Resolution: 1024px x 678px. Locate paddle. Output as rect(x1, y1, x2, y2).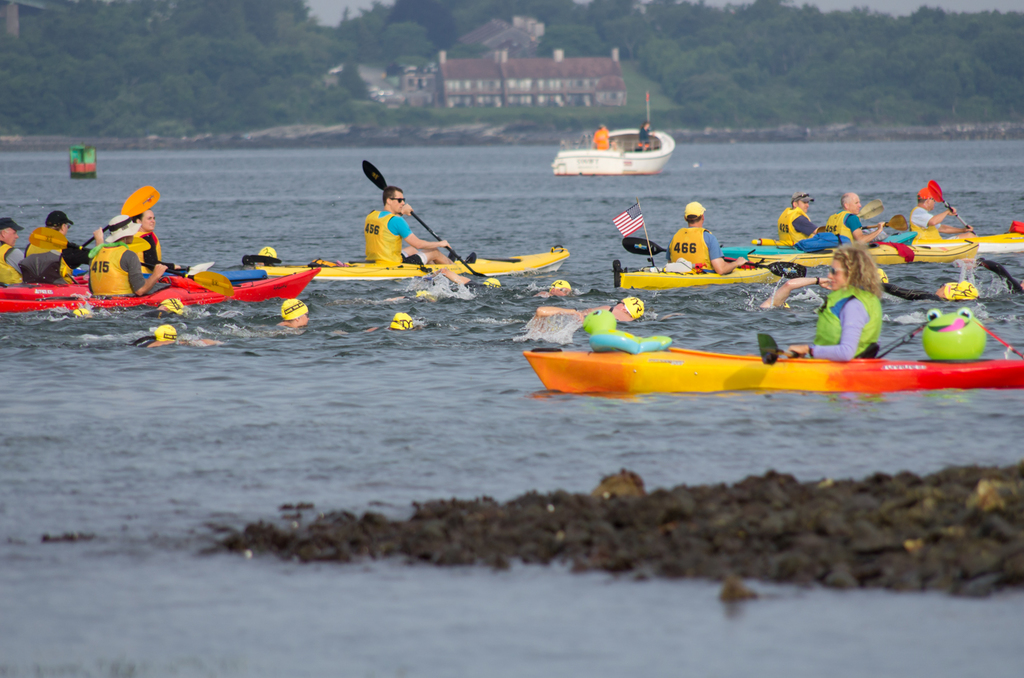
rect(159, 261, 210, 274).
